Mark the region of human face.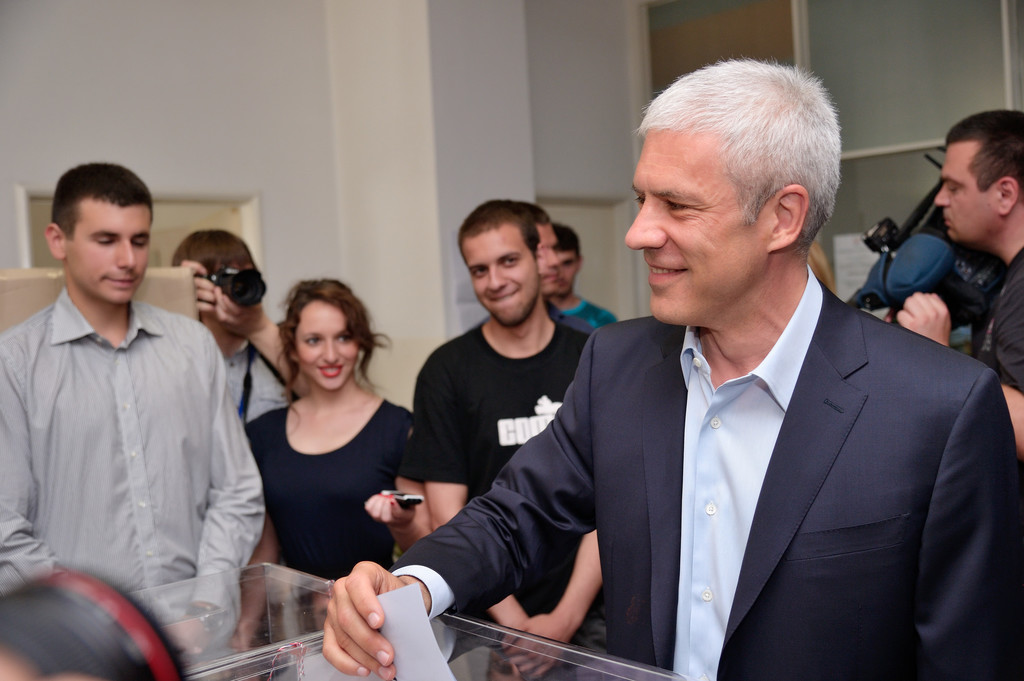
Region: pyautogui.locateOnScreen(297, 300, 362, 390).
